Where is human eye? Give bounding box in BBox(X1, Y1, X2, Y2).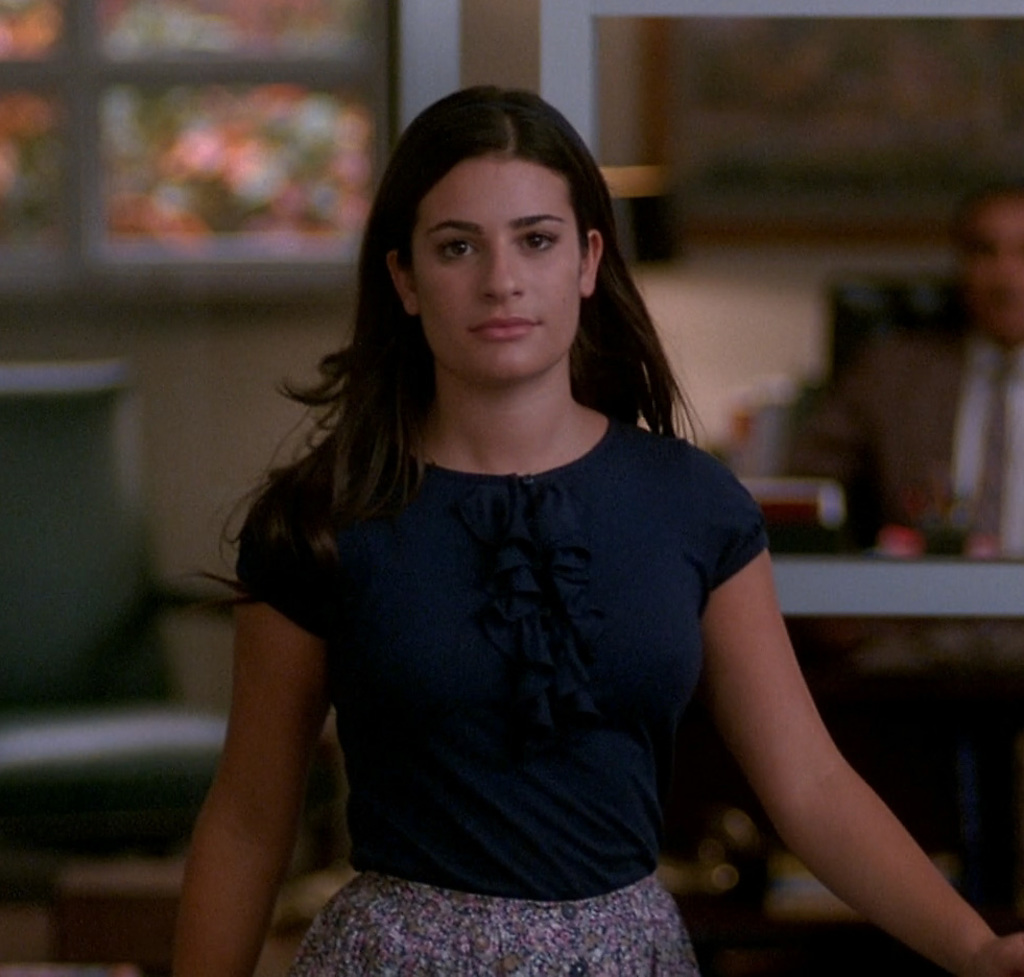
BBox(427, 232, 481, 259).
